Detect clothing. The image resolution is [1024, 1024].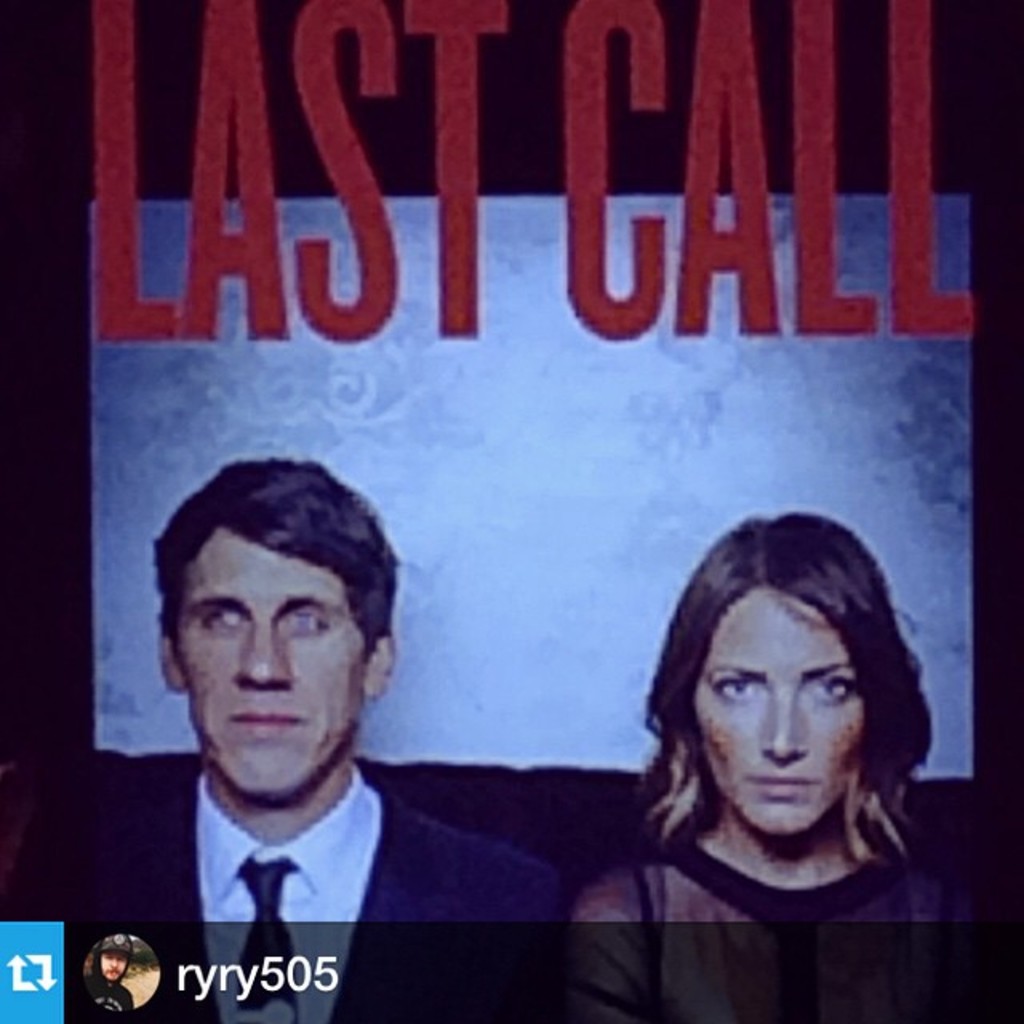
563 830 1002 1022.
